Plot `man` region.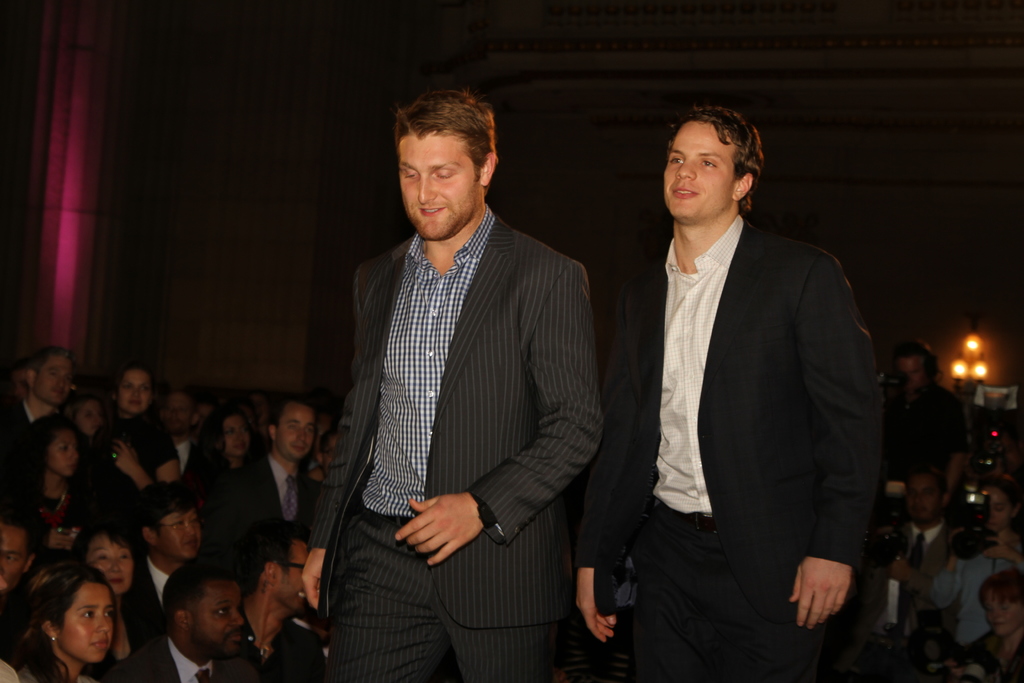
Plotted at 129 471 209 638.
